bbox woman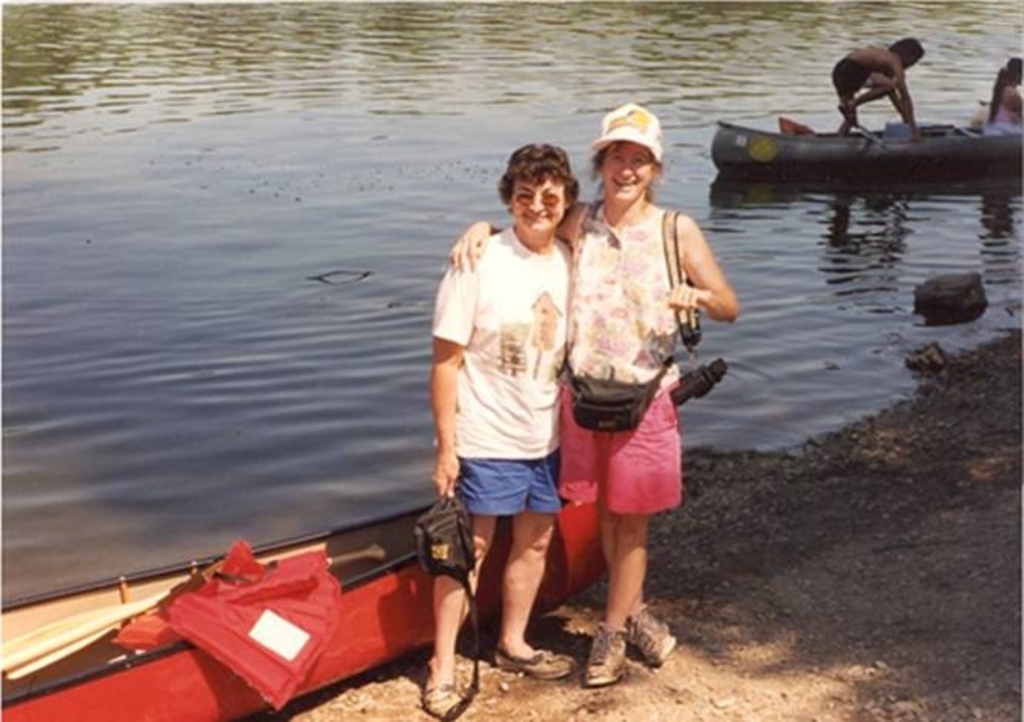
bbox(986, 55, 1022, 142)
